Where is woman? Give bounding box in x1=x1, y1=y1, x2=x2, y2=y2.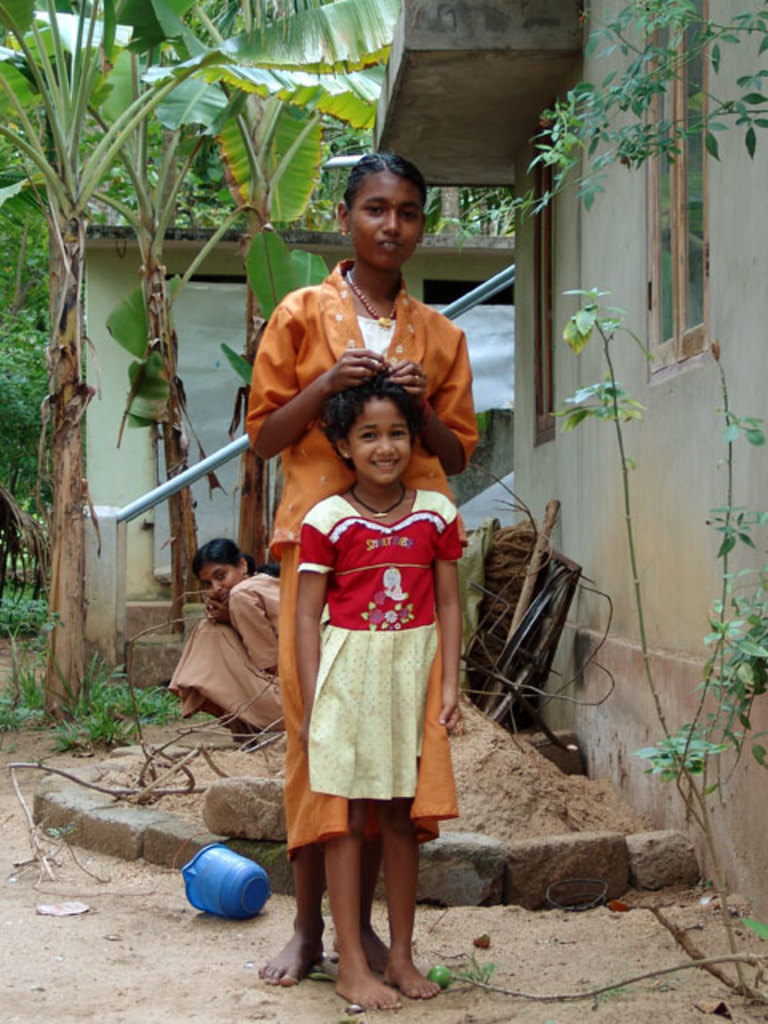
x1=168, y1=533, x2=286, y2=754.
